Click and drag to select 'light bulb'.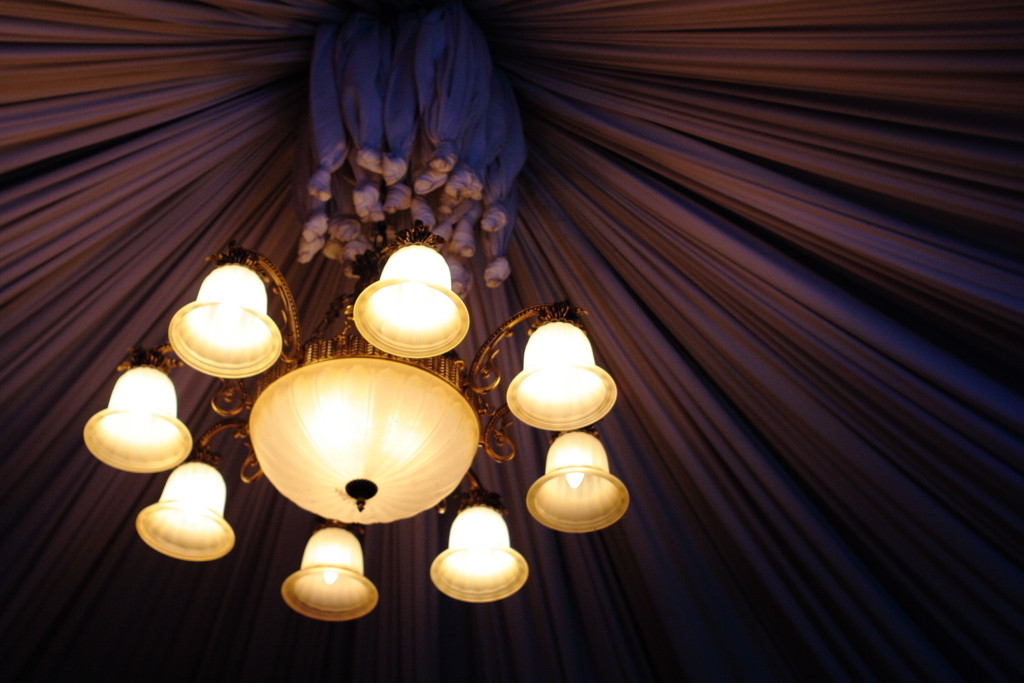
Selection: Rect(321, 570, 338, 583).
